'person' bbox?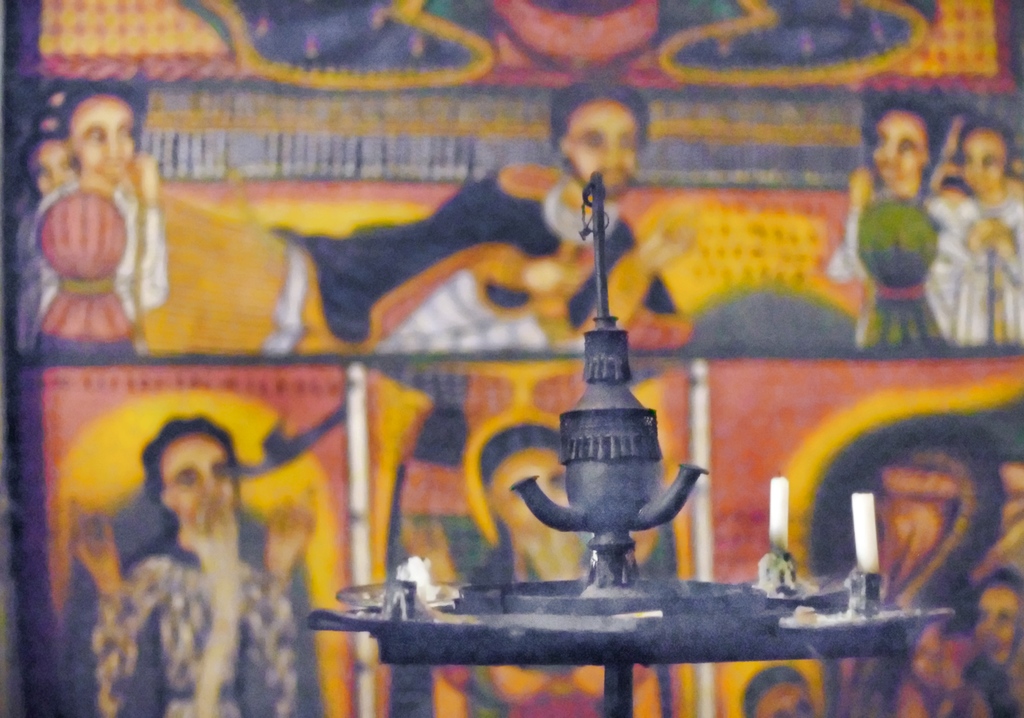
(433,420,662,717)
